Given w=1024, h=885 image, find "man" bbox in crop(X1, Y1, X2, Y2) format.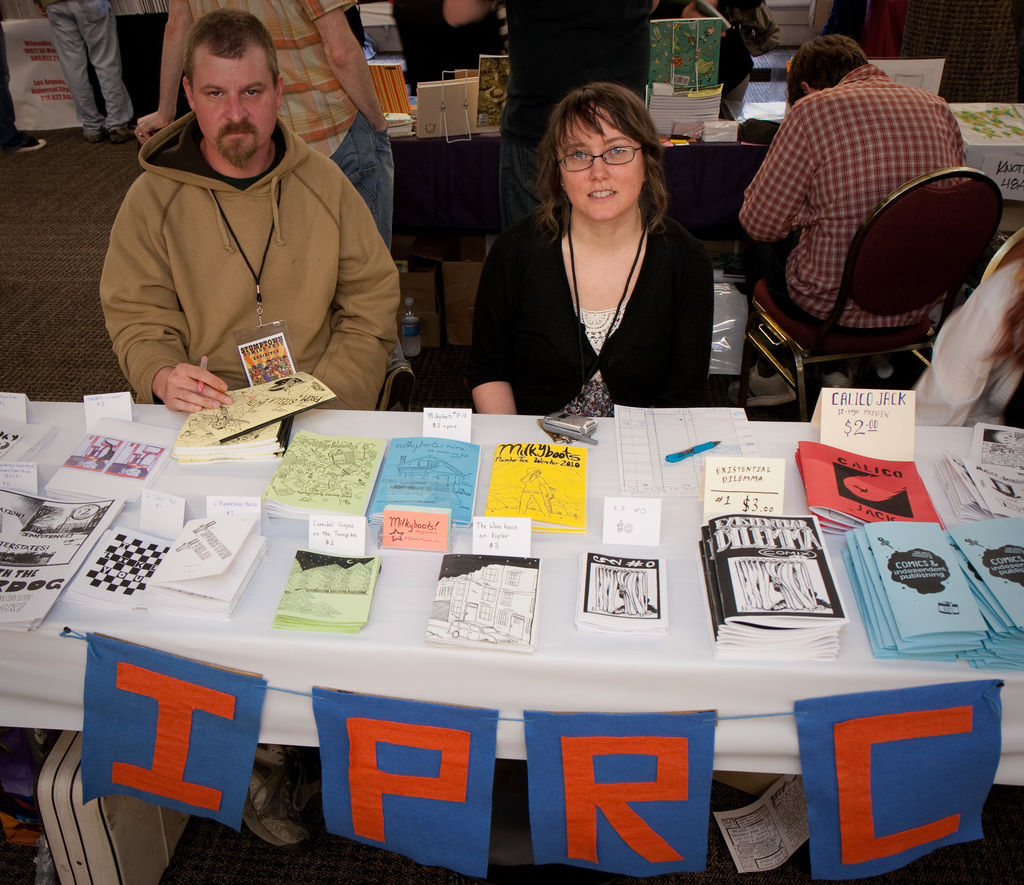
crop(735, 33, 970, 337).
